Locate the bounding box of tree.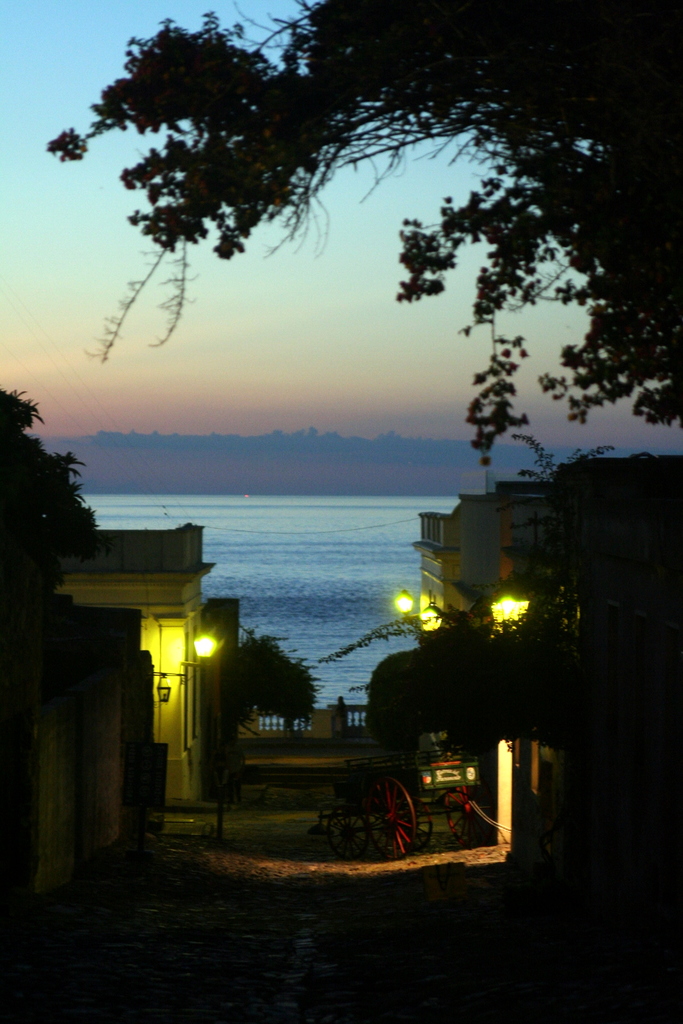
Bounding box: bbox=[239, 631, 323, 739].
